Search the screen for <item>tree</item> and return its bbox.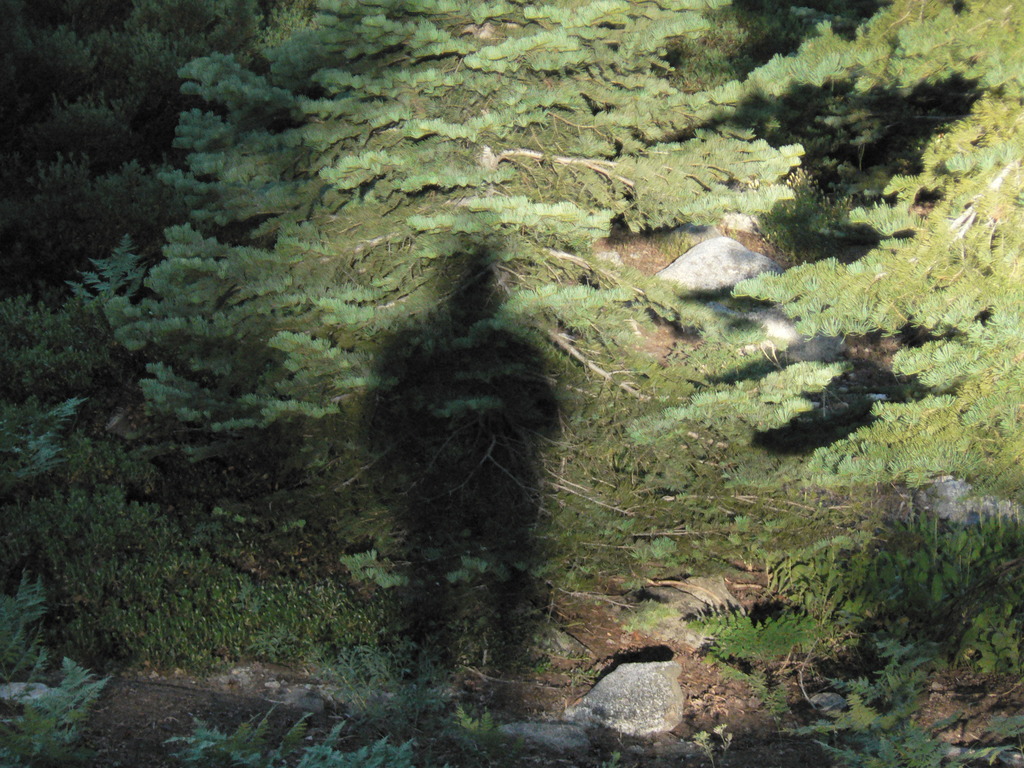
Found: locate(684, 607, 821, 708).
